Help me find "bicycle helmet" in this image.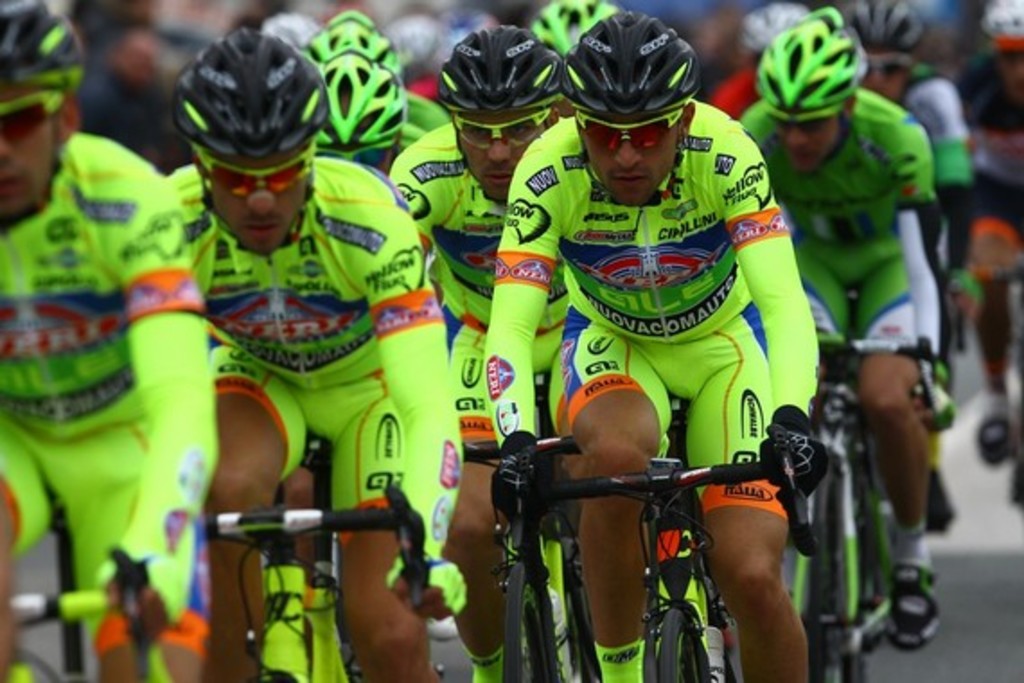
Found it: [431,25,559,93].
